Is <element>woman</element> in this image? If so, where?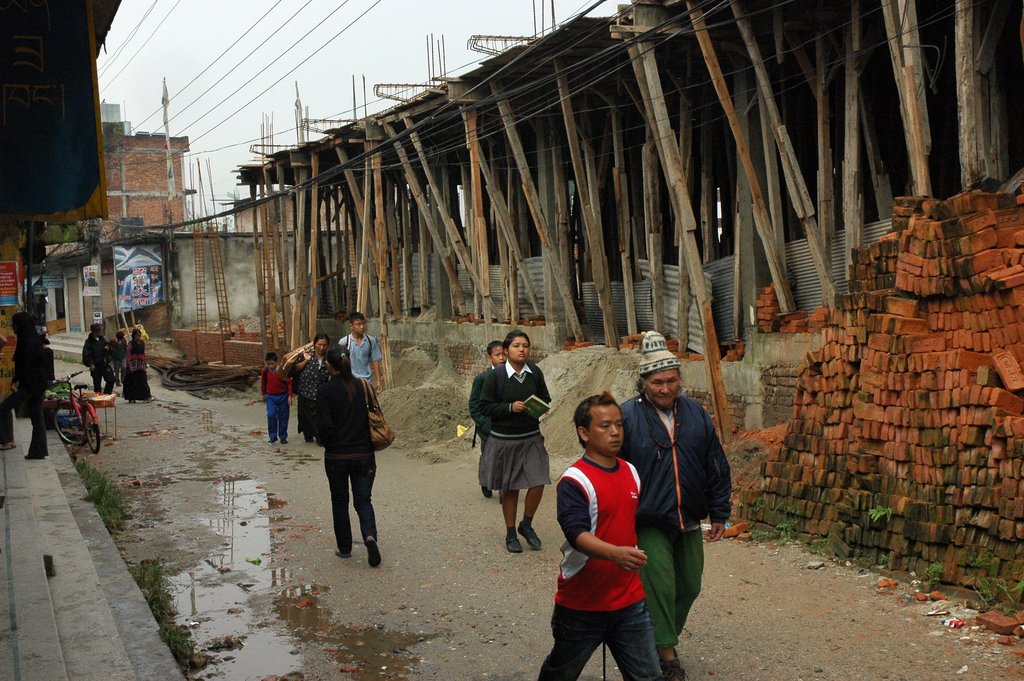
Yes, at l=321, t=341, r=380, b=564.
